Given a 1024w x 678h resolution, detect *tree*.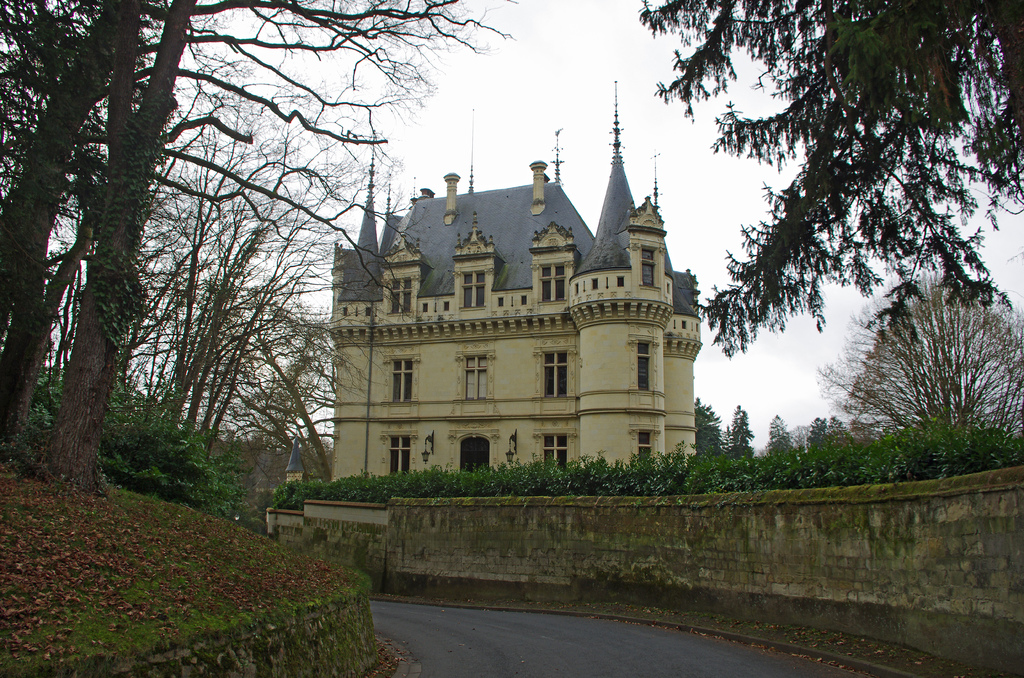
{"x1": 837, "y1": 255, "x2": 1004, "y2": 478}.
